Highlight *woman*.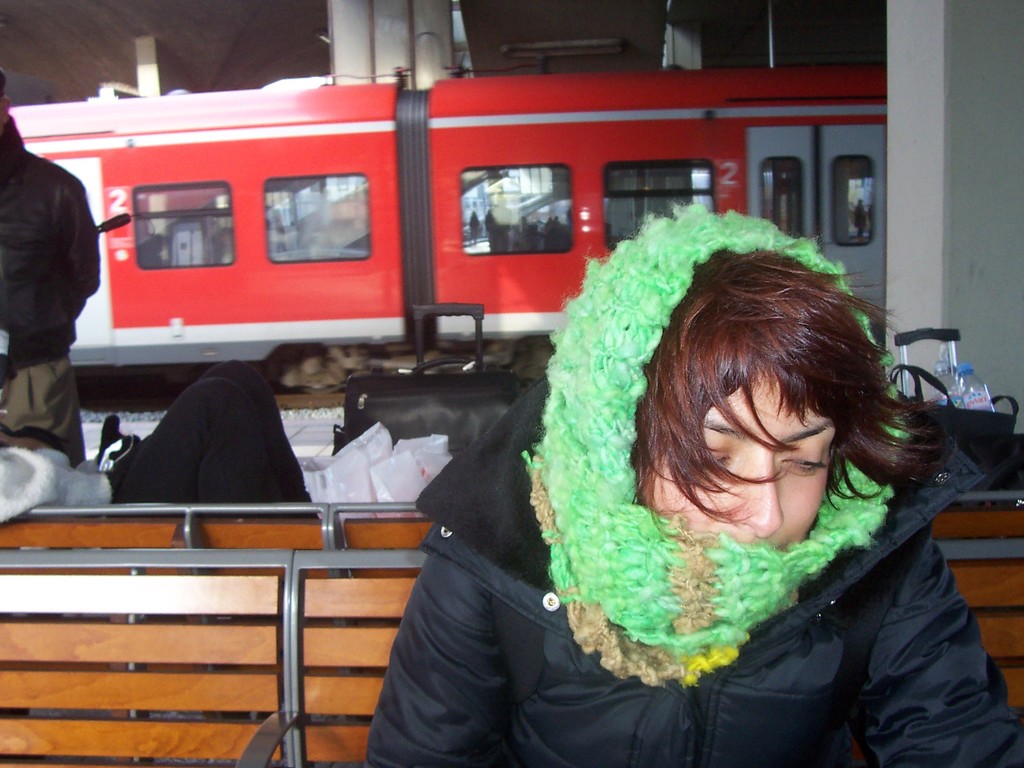
Highlighted region: region(213, 146, 989, 727).
